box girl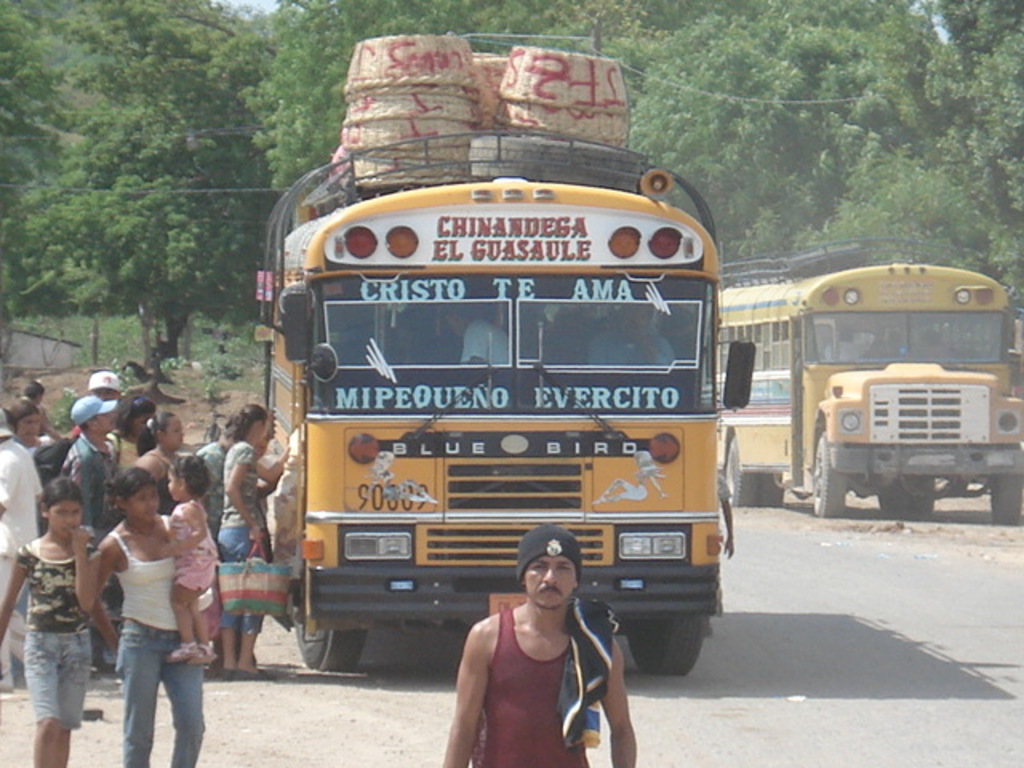
(left=0, top=478, right=122, bottom=766)
